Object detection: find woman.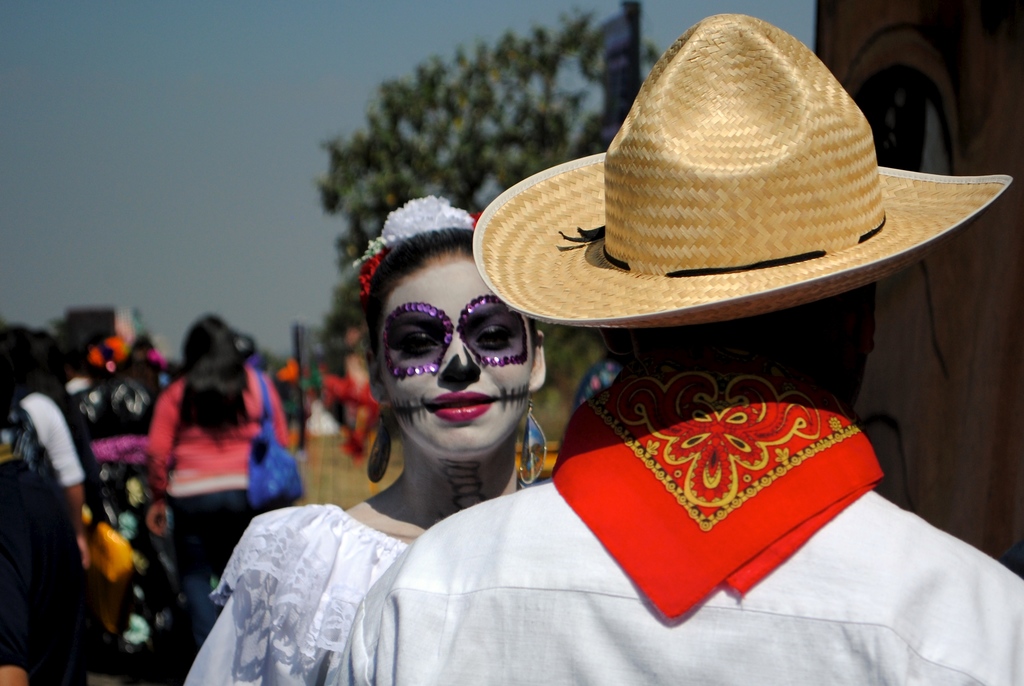
BBox(180, 175, 557, 685).
